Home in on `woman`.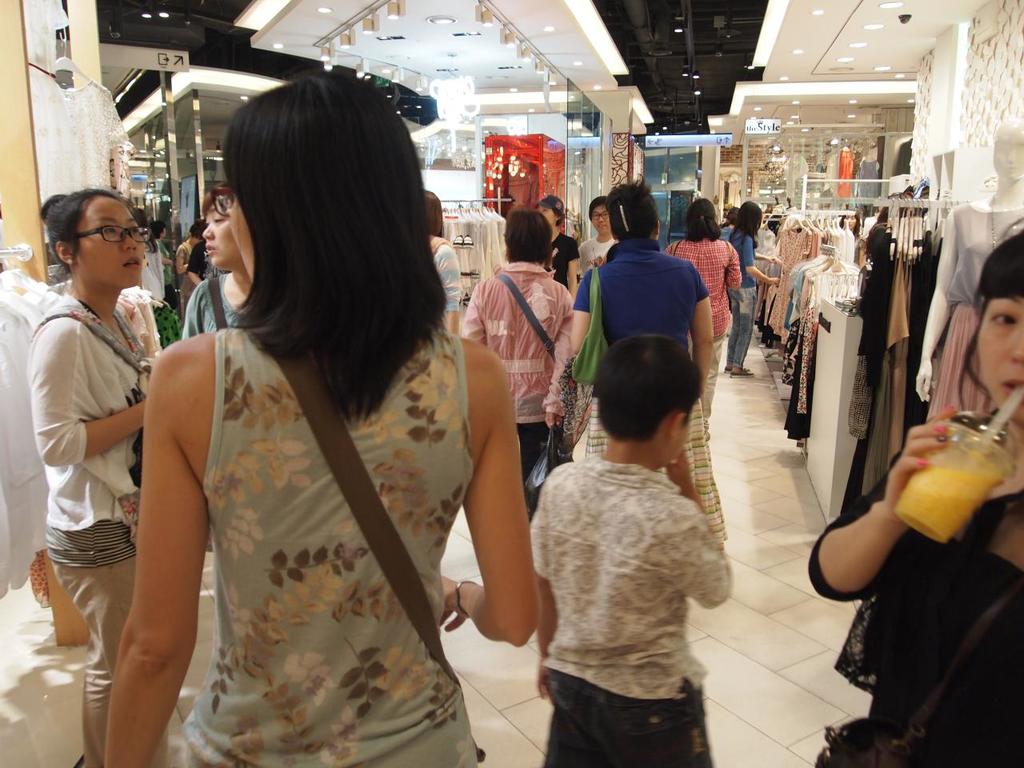
Homed in at (left=670, top=200, right=740, bottom=418).
